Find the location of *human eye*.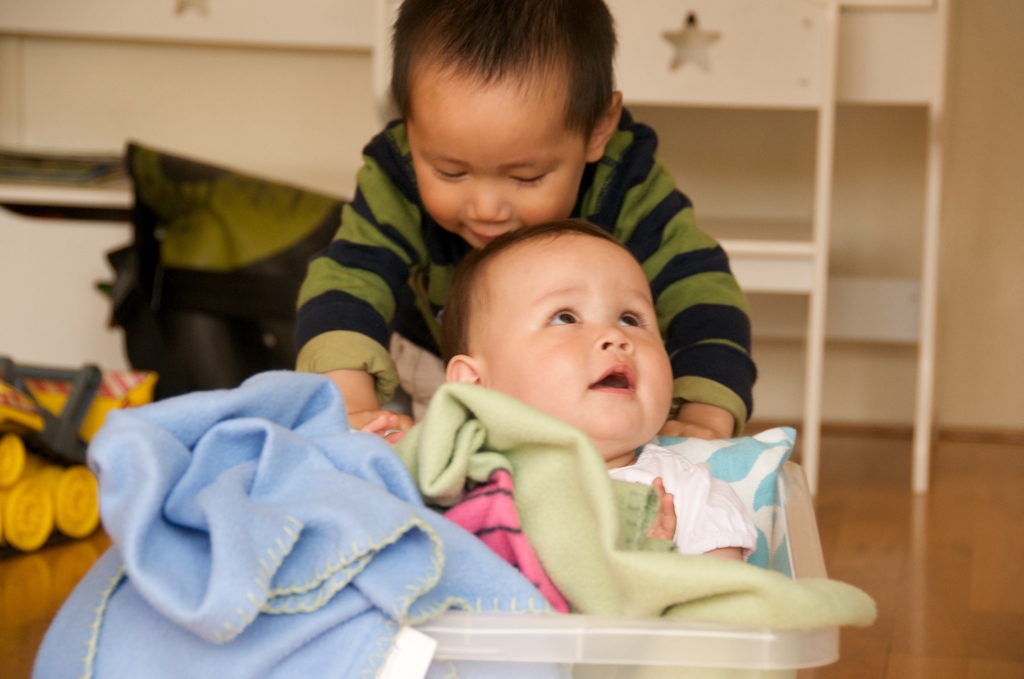
Location: box=[614, 302, 650, 332].
